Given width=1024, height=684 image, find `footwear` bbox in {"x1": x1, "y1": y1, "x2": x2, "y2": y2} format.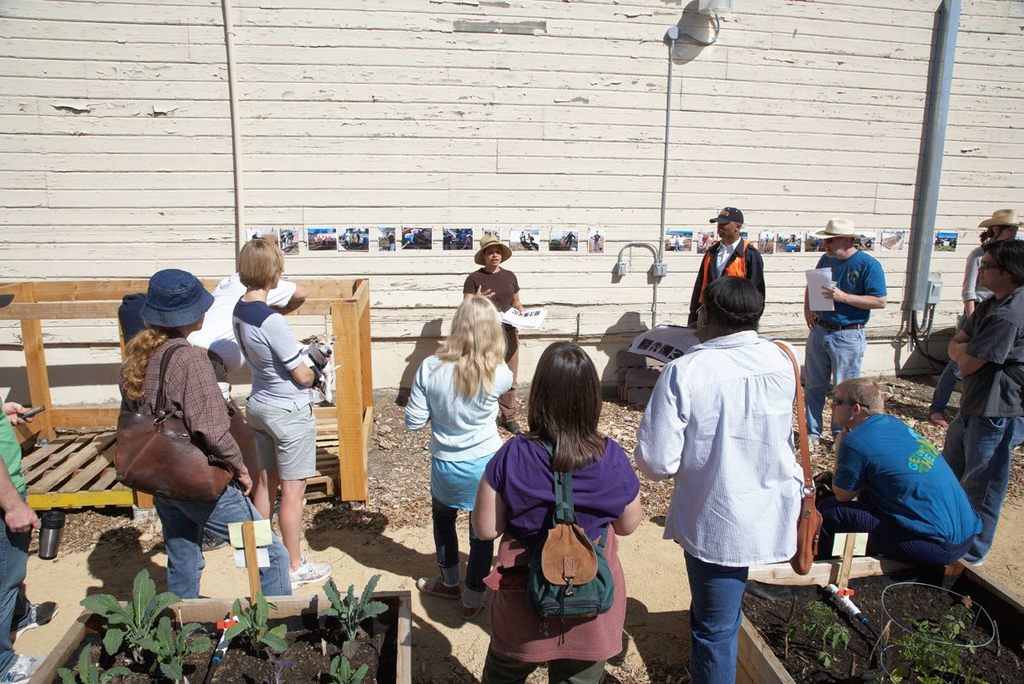
{"x1": 413, "y1": 569, "x2": 461, "y2": 601}.
